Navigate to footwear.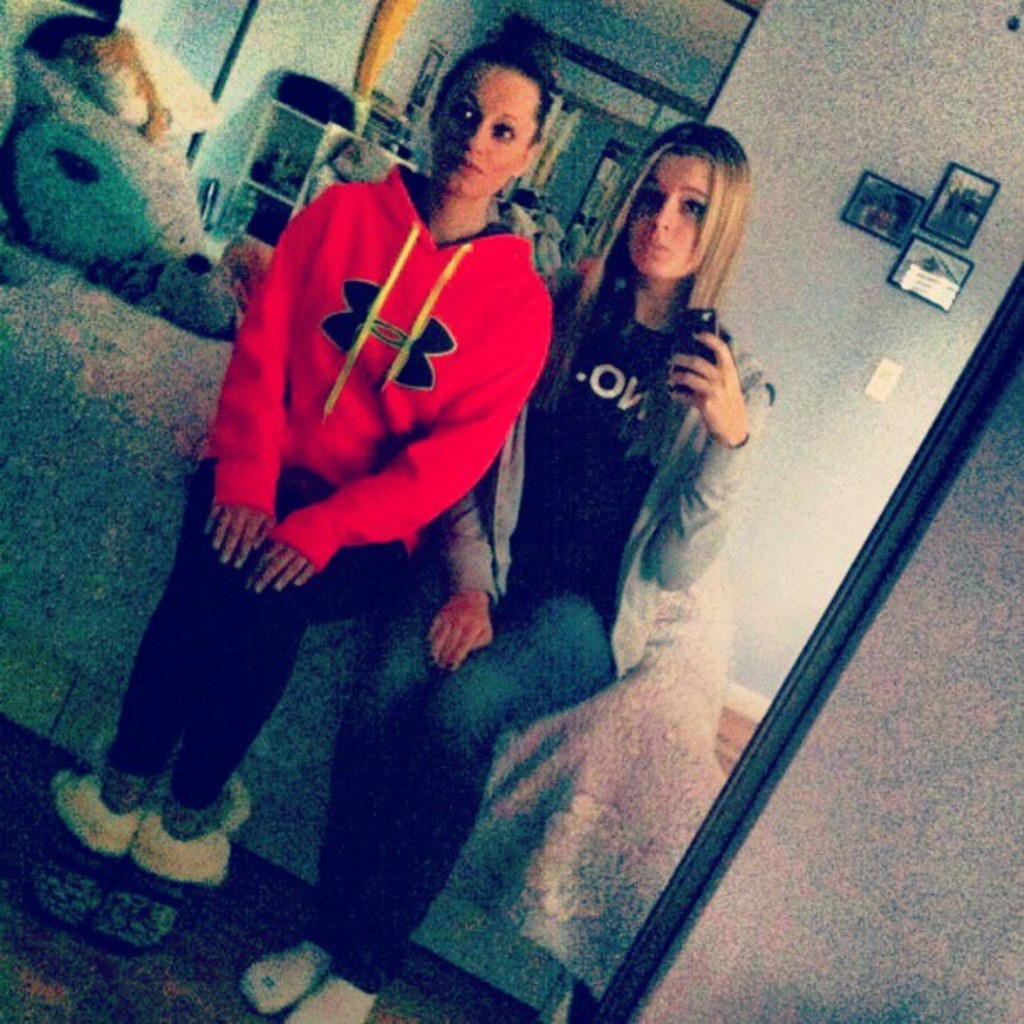
Navigation target: bbox(35, 721, 152, 924).
